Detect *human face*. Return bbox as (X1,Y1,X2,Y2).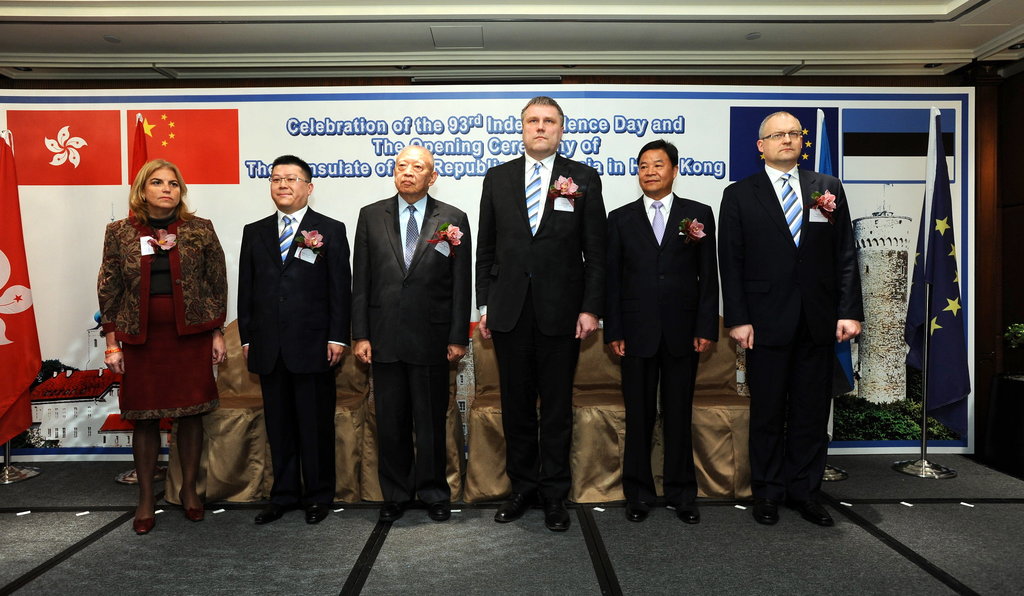
(763,115,803,163).
